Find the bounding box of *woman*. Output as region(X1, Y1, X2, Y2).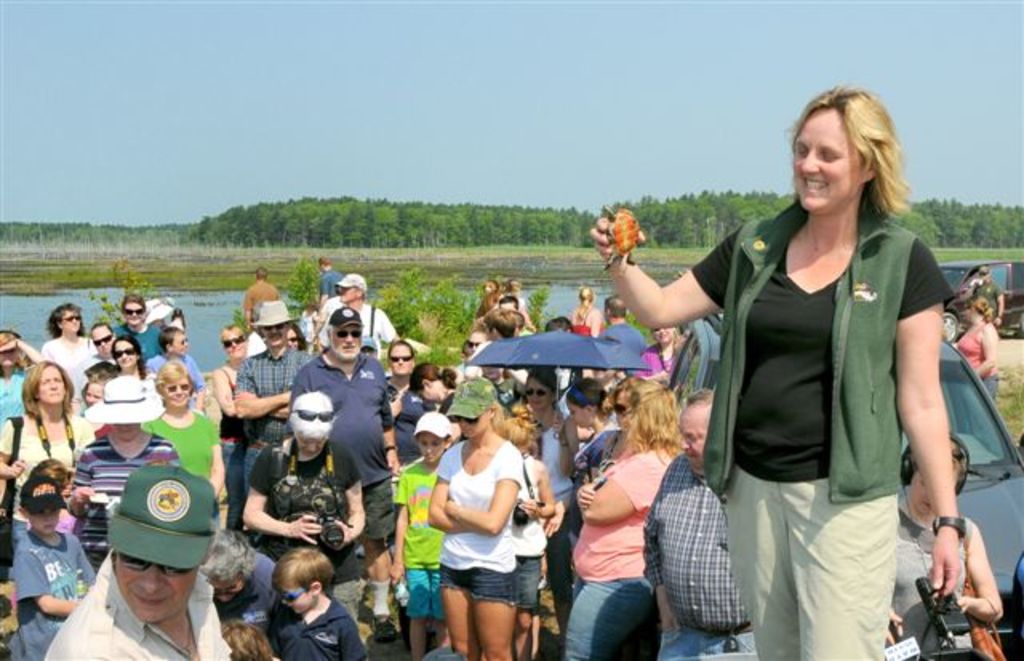
region(286, 322, 309, 355).
